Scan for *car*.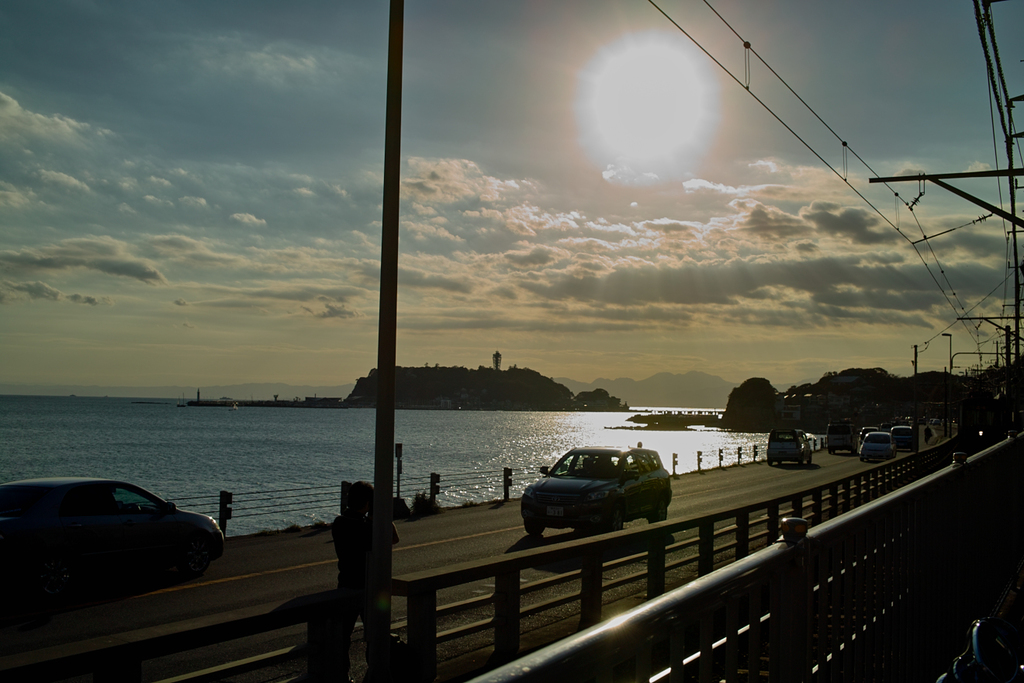
Scan result: region(858, 428, 897, 460).
